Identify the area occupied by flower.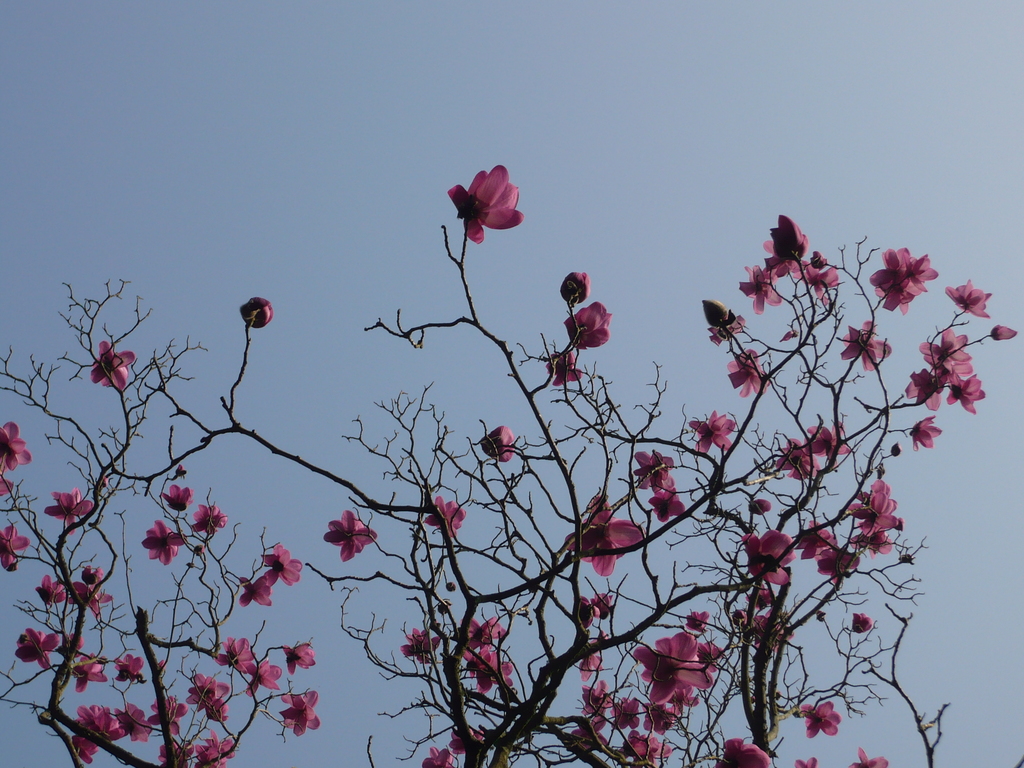
Area: [143,520,186,564].
